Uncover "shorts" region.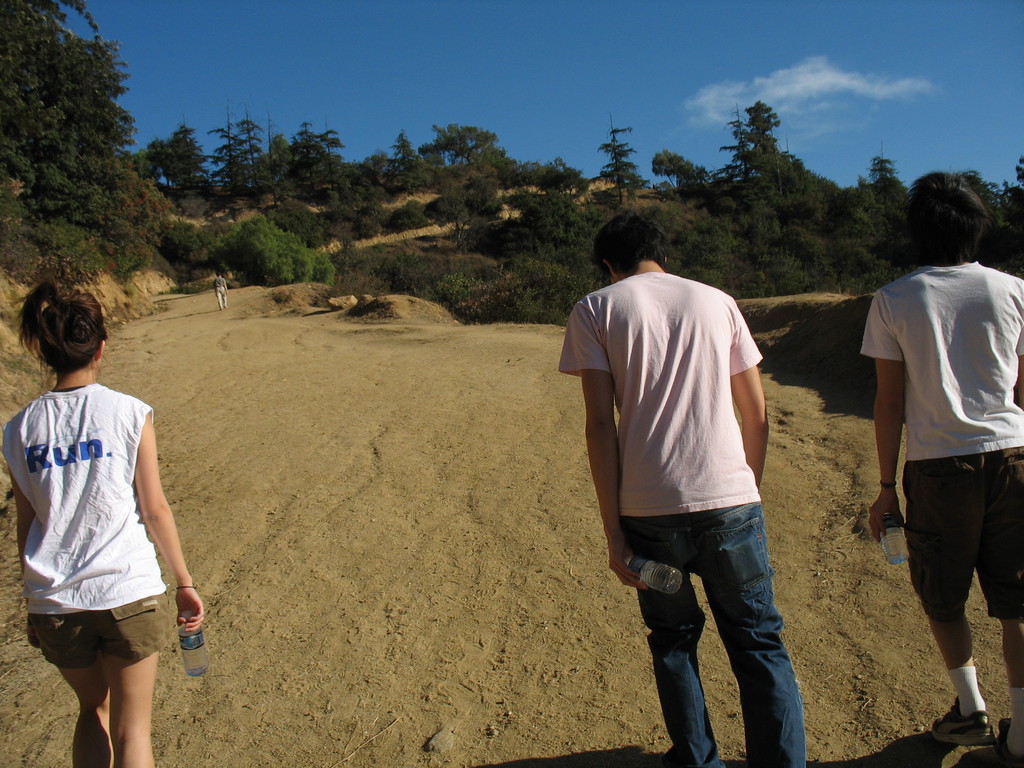
Uncovered: {"left": 898, "top": 444, "right": 1023, "bottom": 623}.
